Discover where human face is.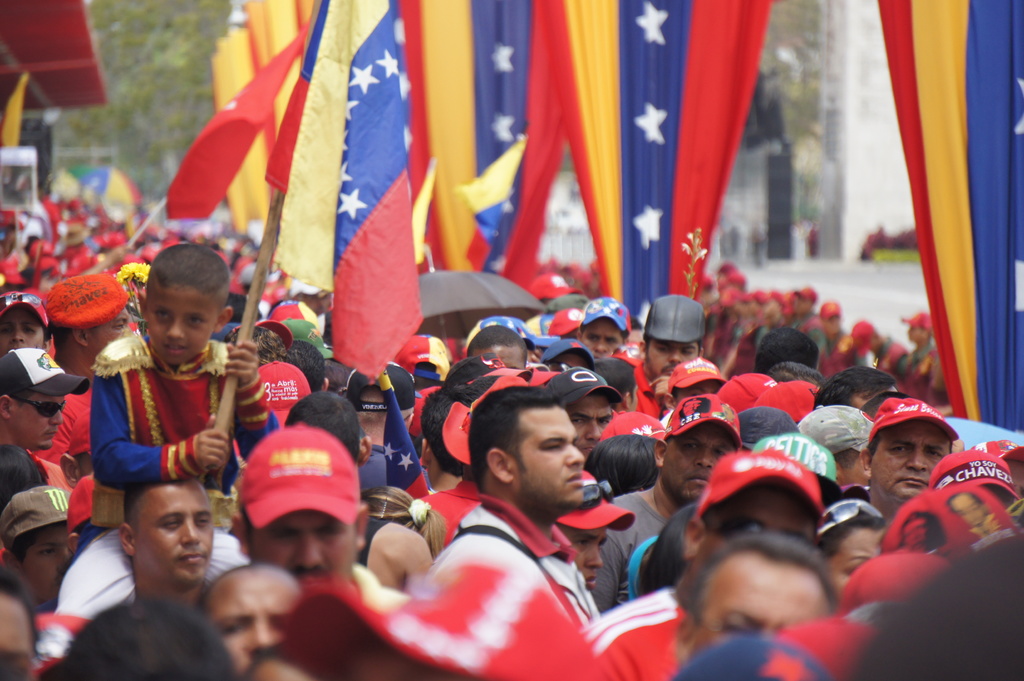
Discovered at l=142, t=291, r=220, b=363.
